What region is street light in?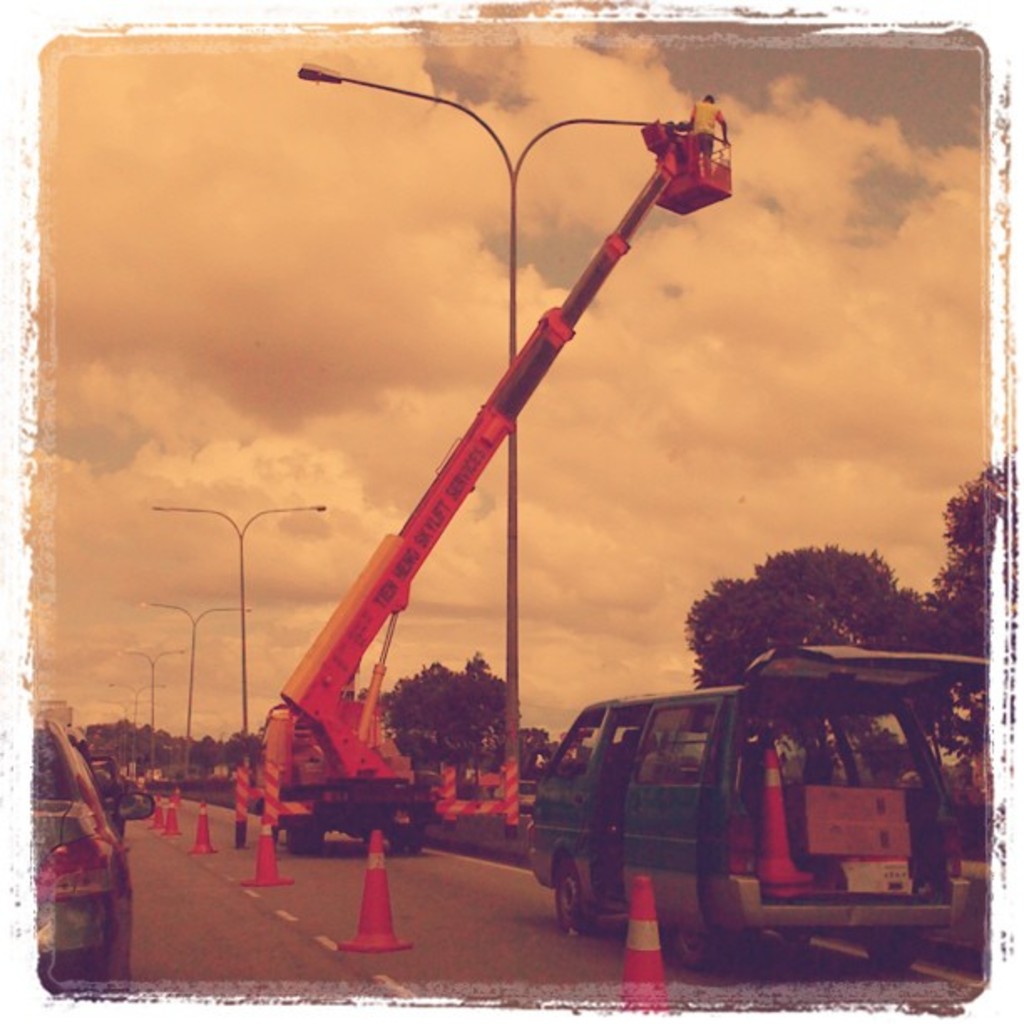
BBox(124, 643, 199, 760).
